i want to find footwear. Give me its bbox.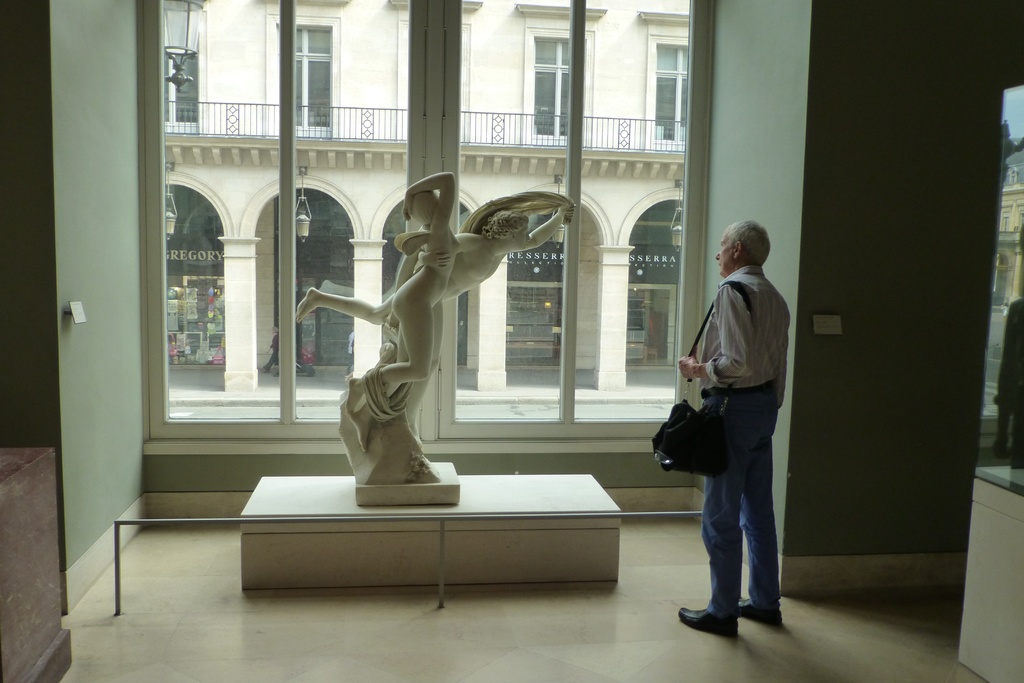
{"x1": 678, "y1": 603, "x2": 740, "y2": 636}.
